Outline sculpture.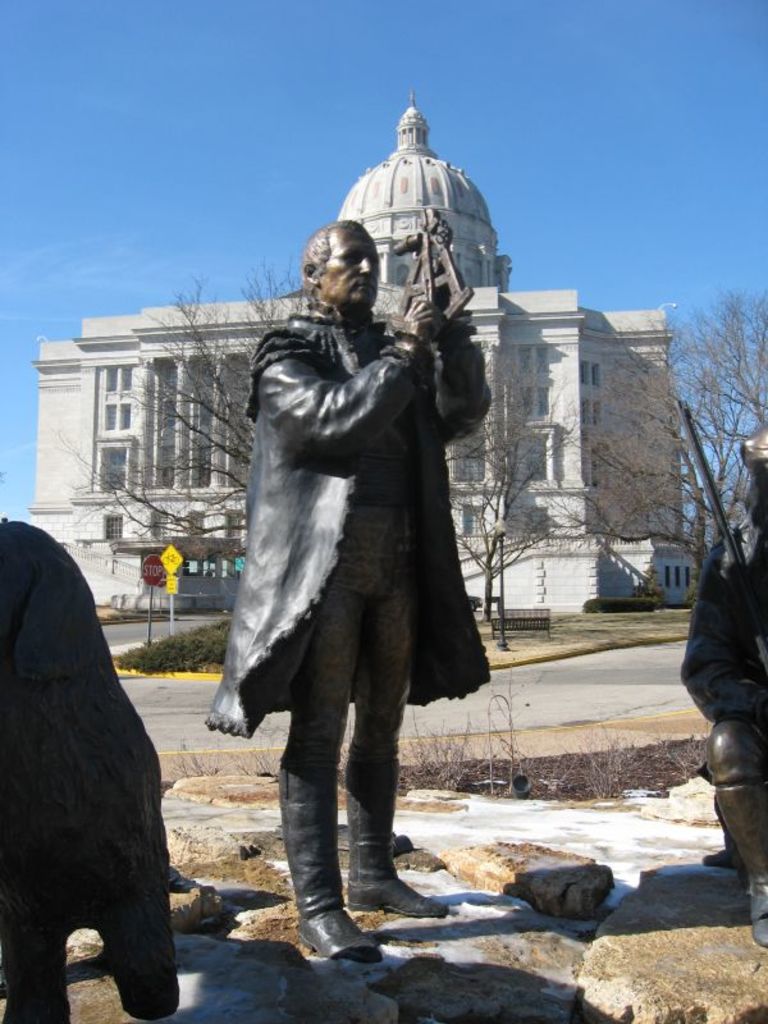
Outline: box=[207, 172, 499, 929].
